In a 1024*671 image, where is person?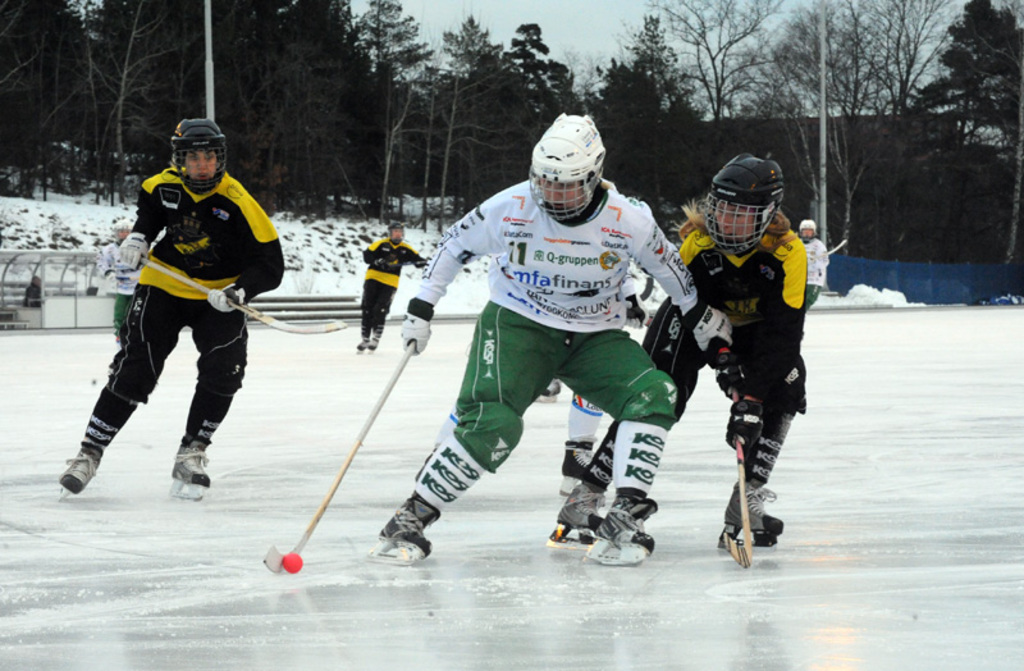
bbox=[68, 113, 269, 529].
